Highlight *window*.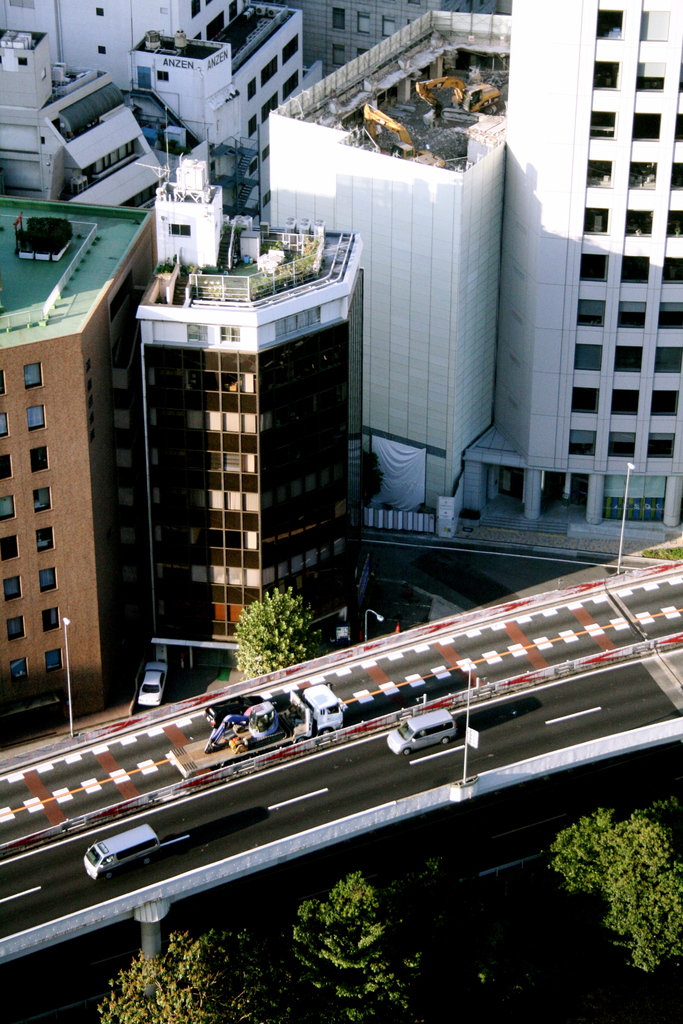
Highlighted region: left=628, top=204, right=652, bottom=236.
